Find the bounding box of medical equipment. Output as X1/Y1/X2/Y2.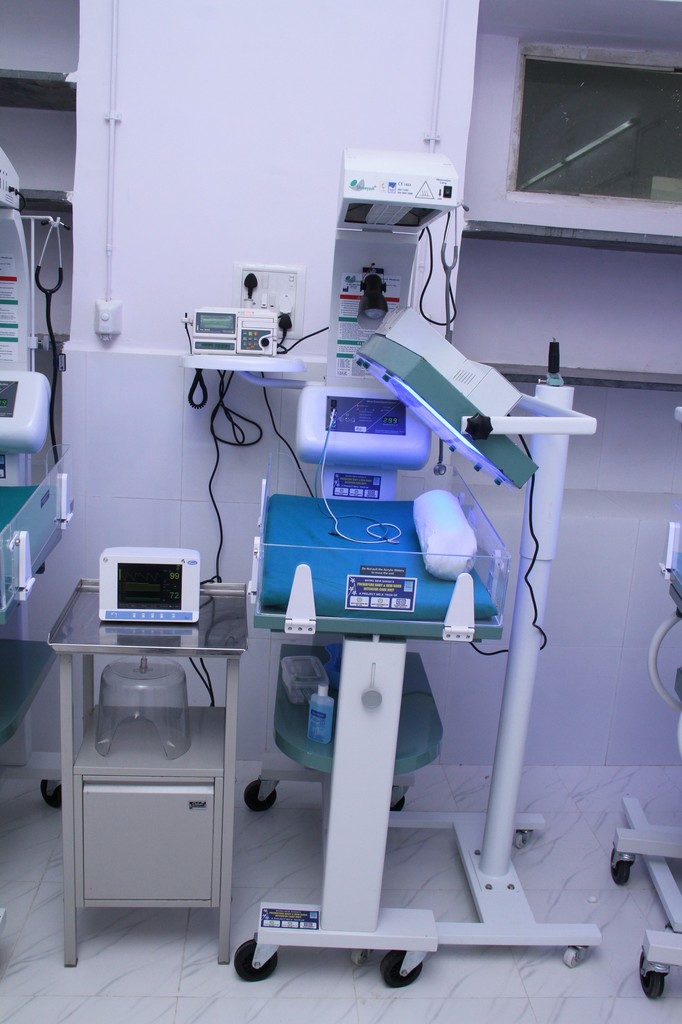
189/157/607/970.
